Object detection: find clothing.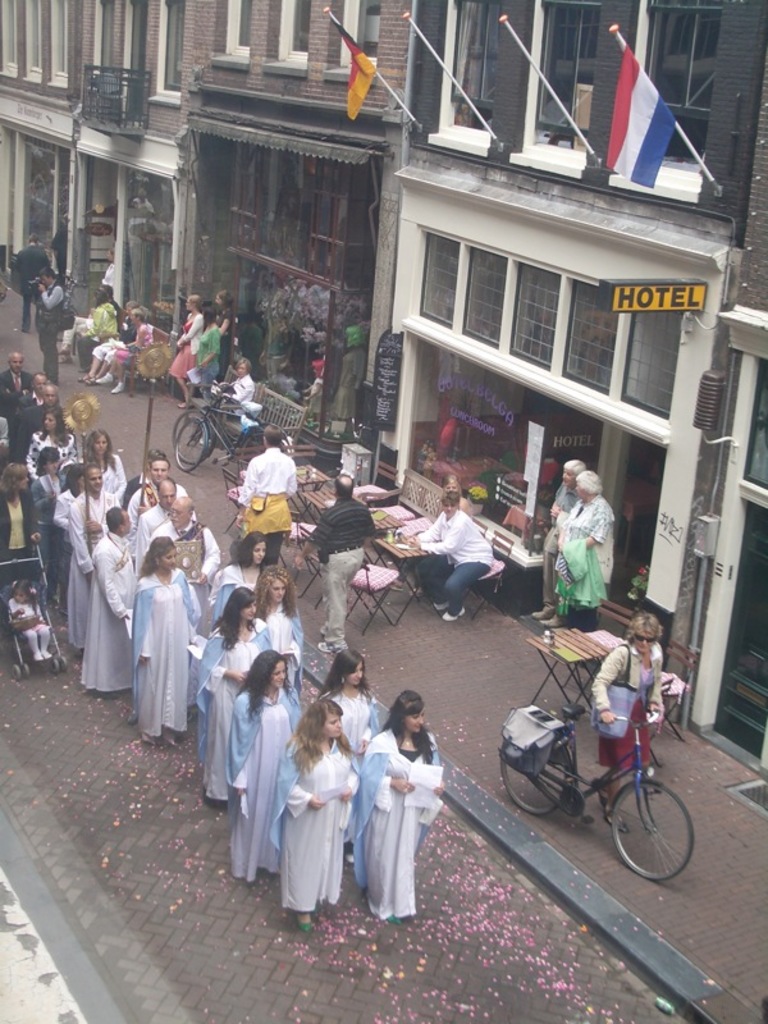
l=268, t=704, r=372, b=919.
